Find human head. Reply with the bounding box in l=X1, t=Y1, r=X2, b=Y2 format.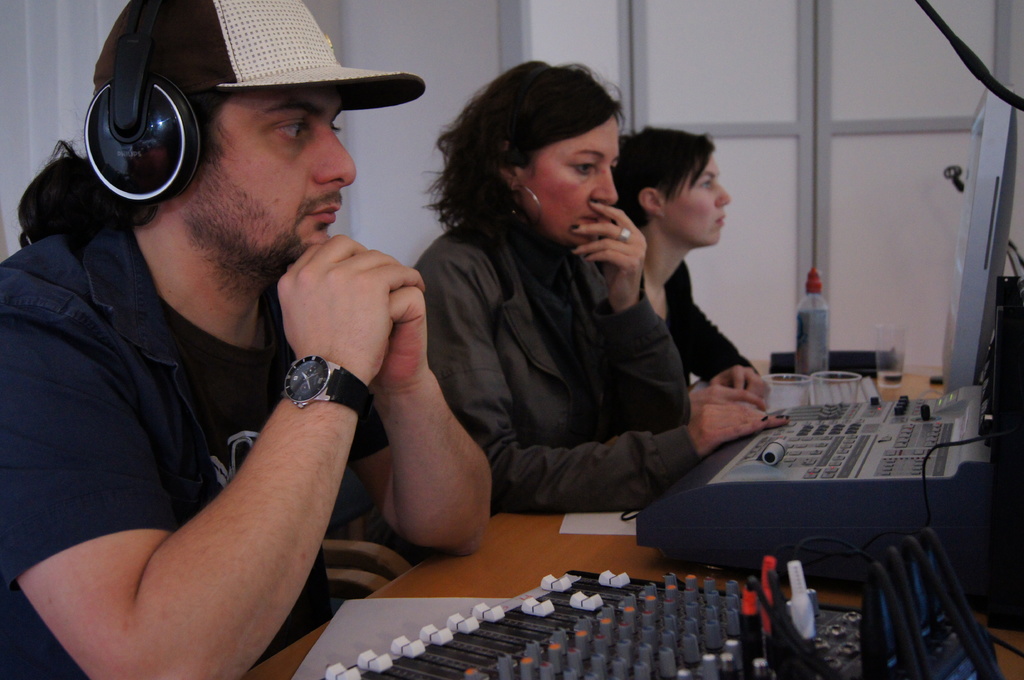
l=447, t=63, r=639, b=245.
